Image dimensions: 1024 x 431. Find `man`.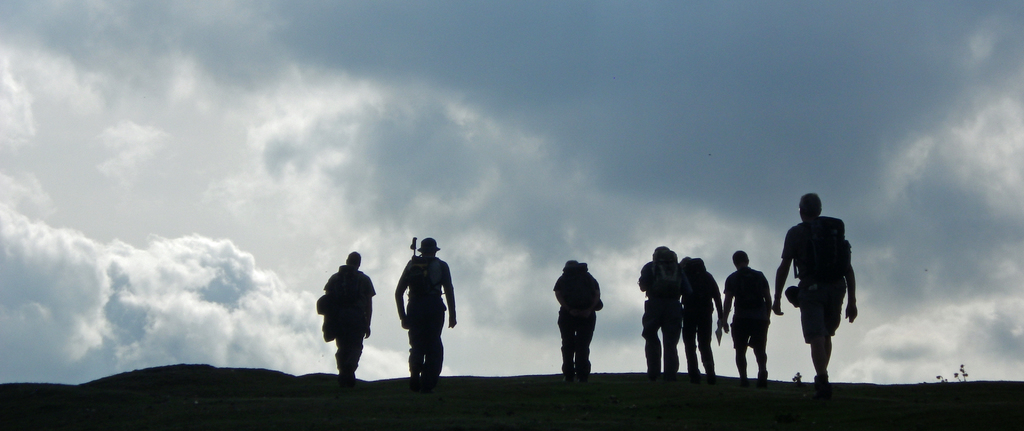
635 247 686 375.
